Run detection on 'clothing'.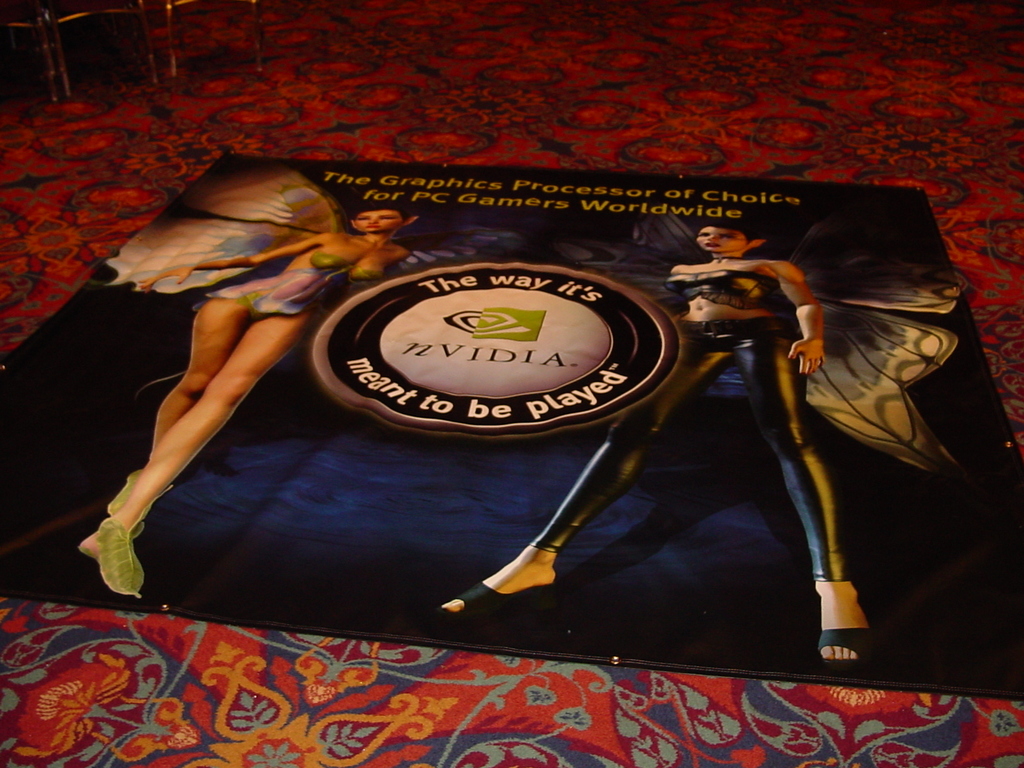
Result: (592, 207, 958, 471).
